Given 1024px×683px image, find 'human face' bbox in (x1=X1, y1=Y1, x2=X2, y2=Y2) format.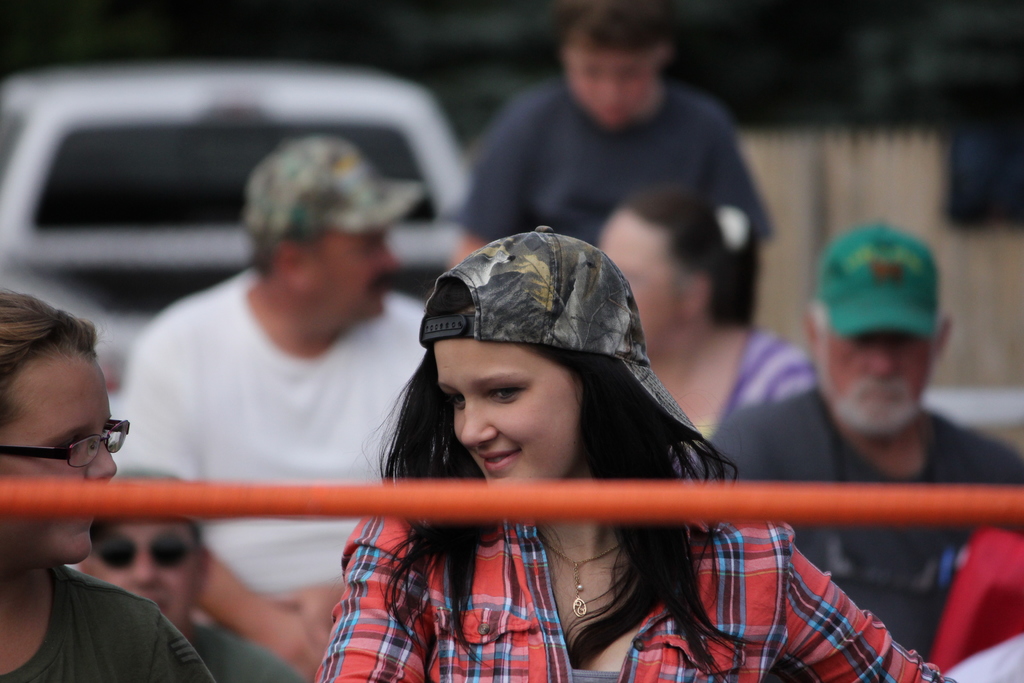
(x1=0, y1=345, x2=120, y2=568).
